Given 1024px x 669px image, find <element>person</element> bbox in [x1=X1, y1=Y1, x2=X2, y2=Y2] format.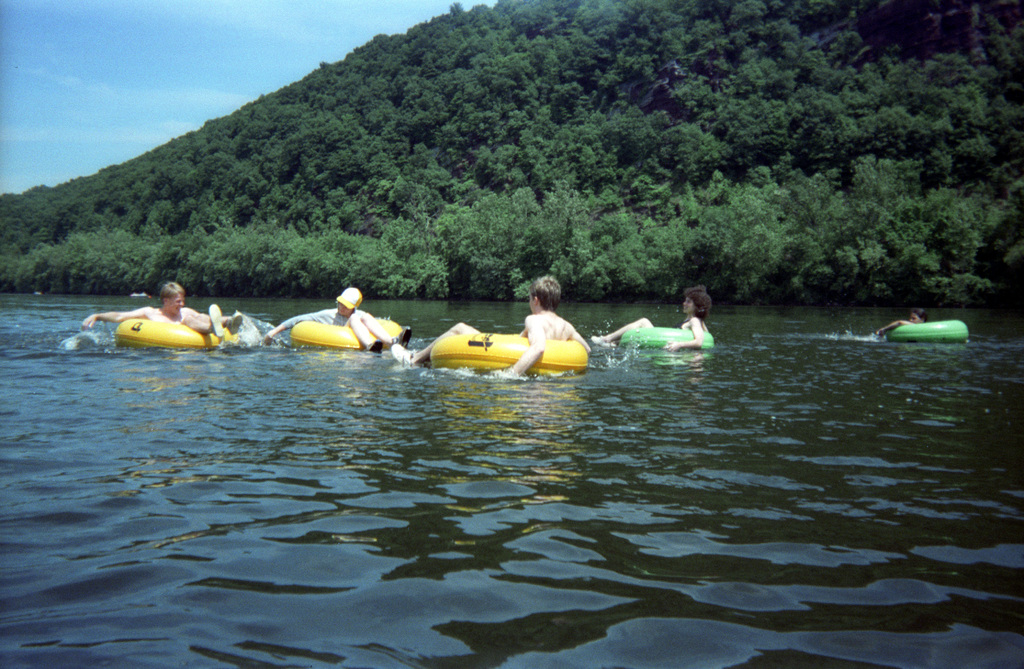
[x1=594, y1=289, x2=708, y2=358].
